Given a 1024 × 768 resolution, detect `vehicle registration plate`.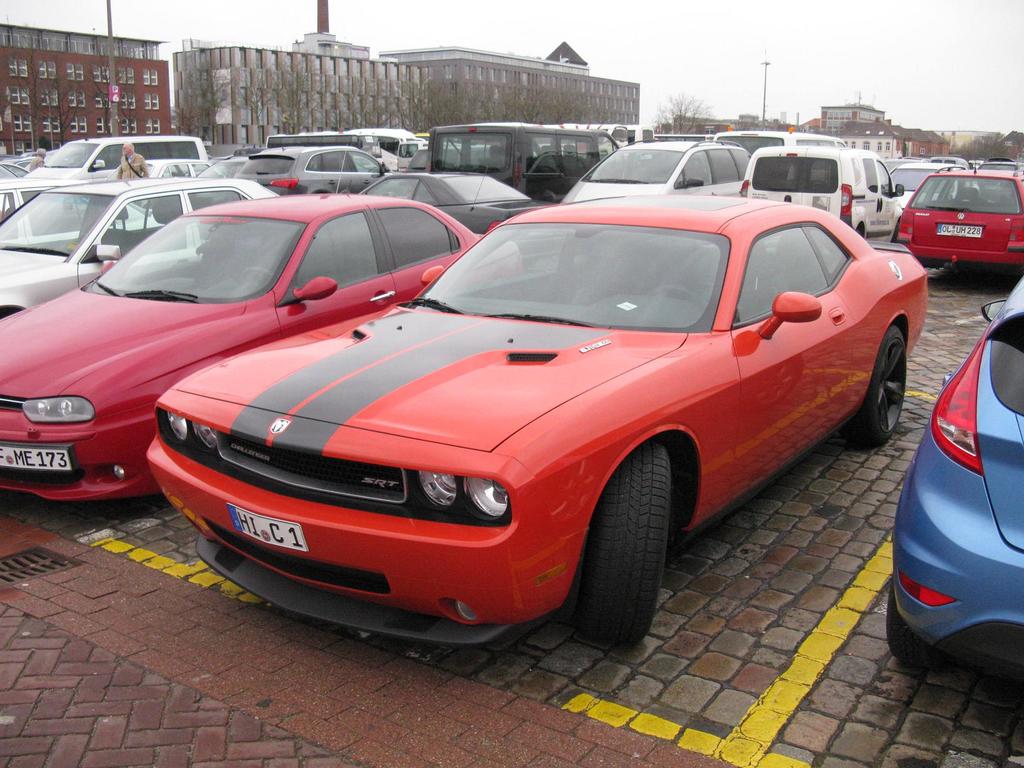
935,224,986,239.
